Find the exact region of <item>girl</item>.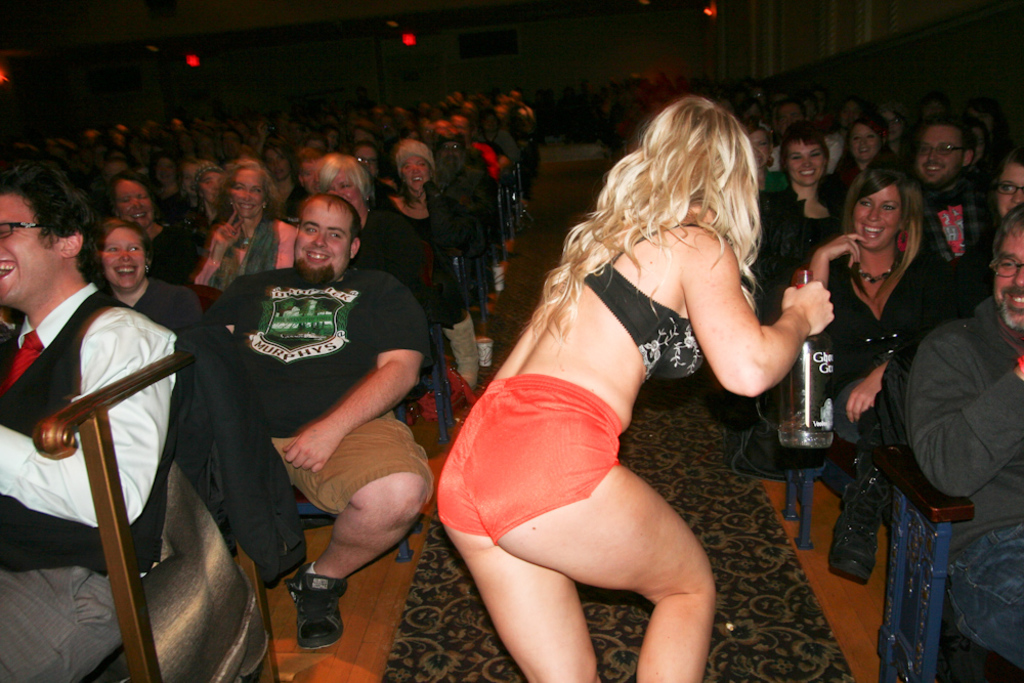
Exact region: 358/137/475/382.
